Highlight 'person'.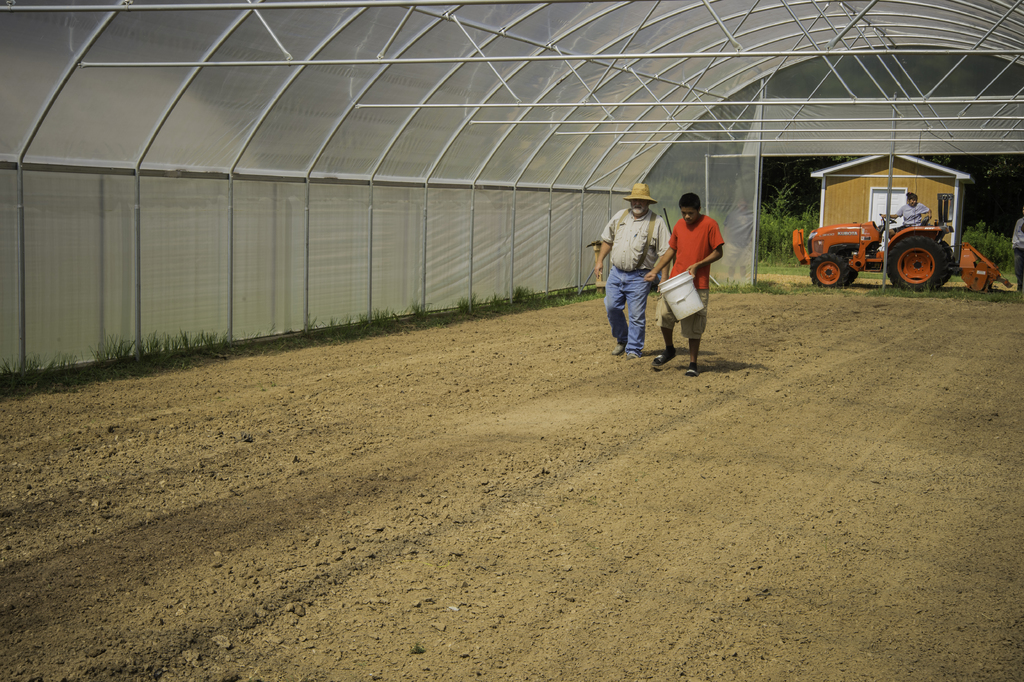
Highlighted region: 678, 187, 735, 369.
